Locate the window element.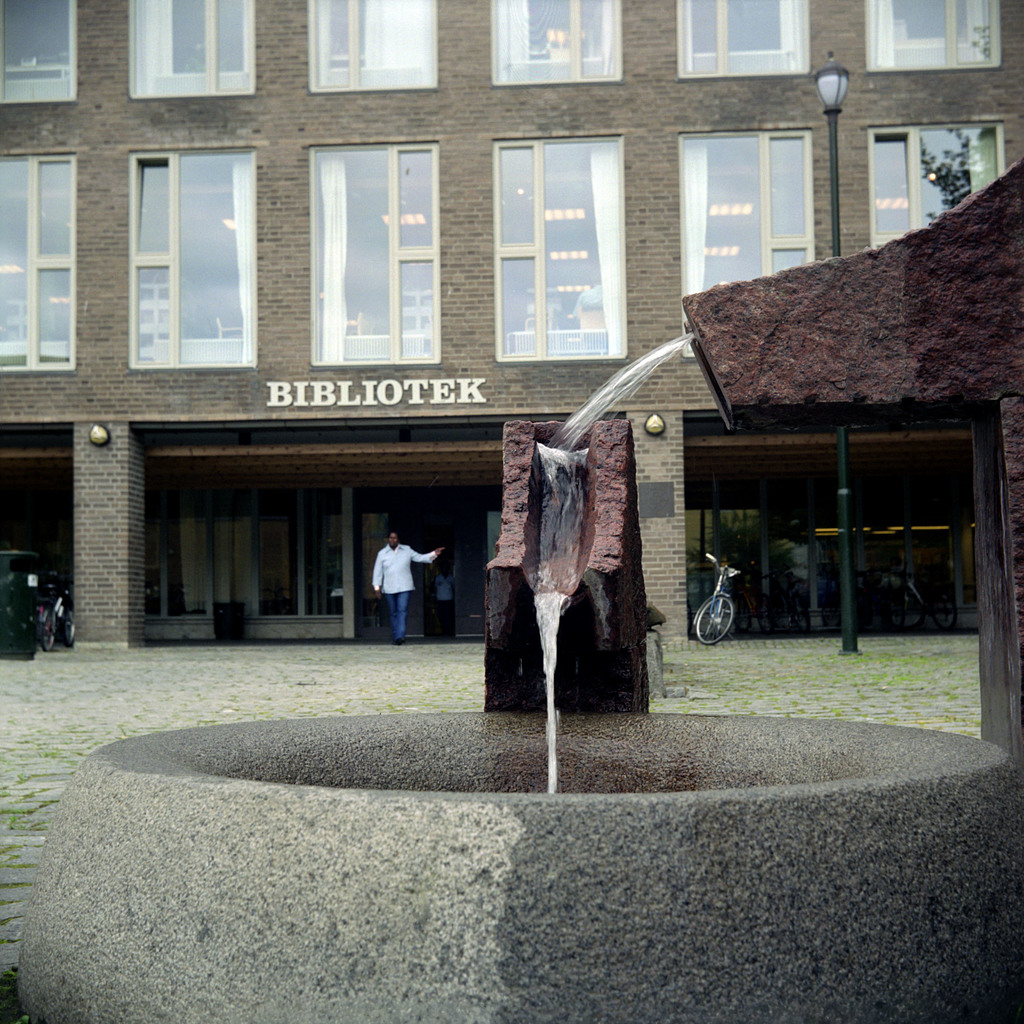
Element bbox: locate(0, 149, 79, 376).
